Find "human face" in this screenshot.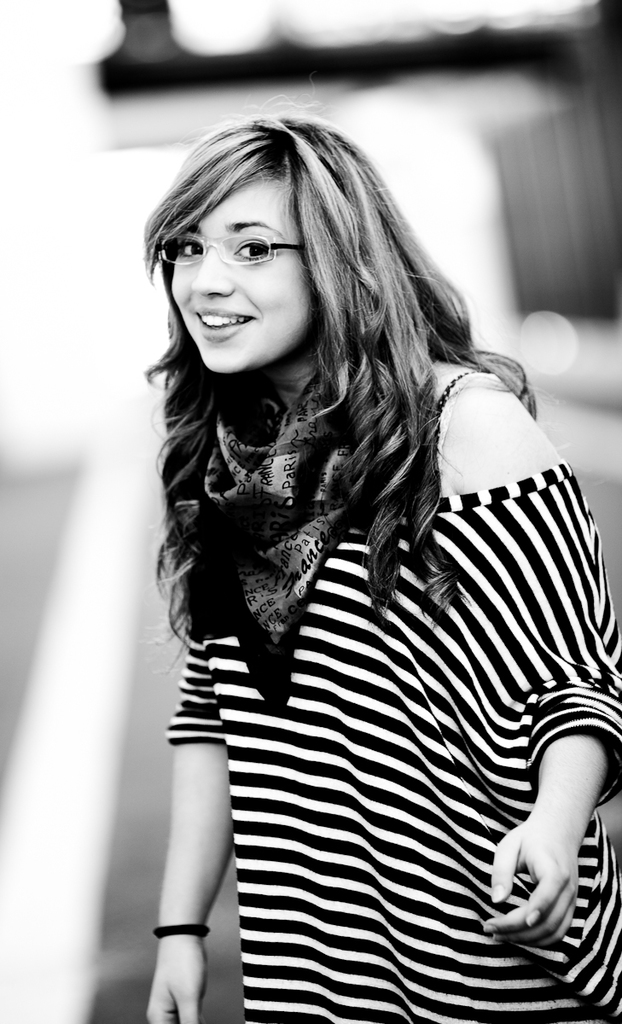
The bounding box for "human face" is bbox(172, 174, 321, 377).
